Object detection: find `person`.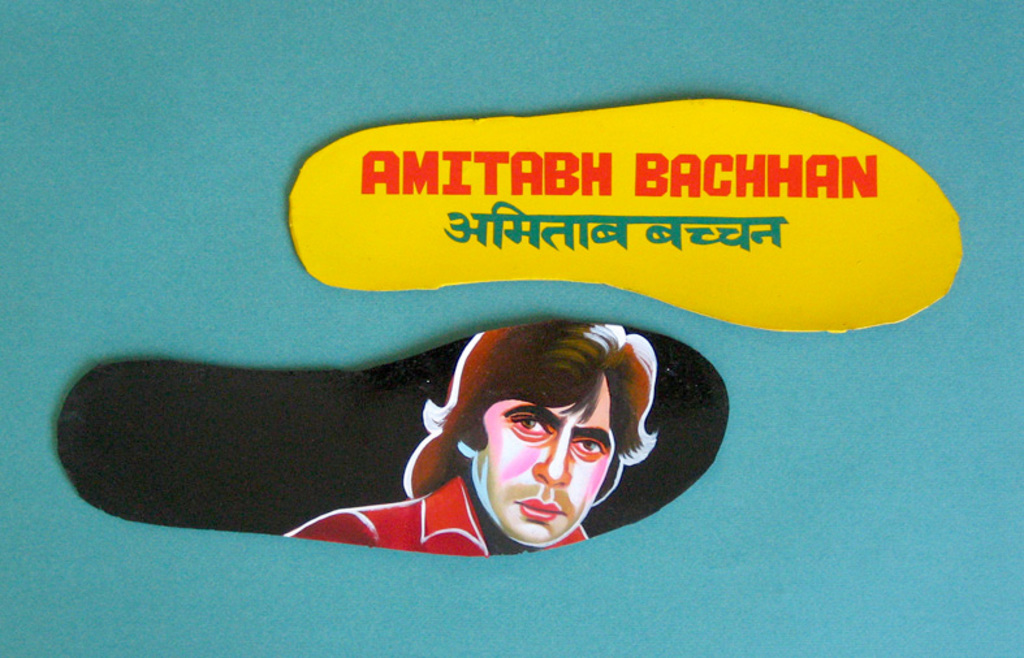
[267, 319, 683, 572].
